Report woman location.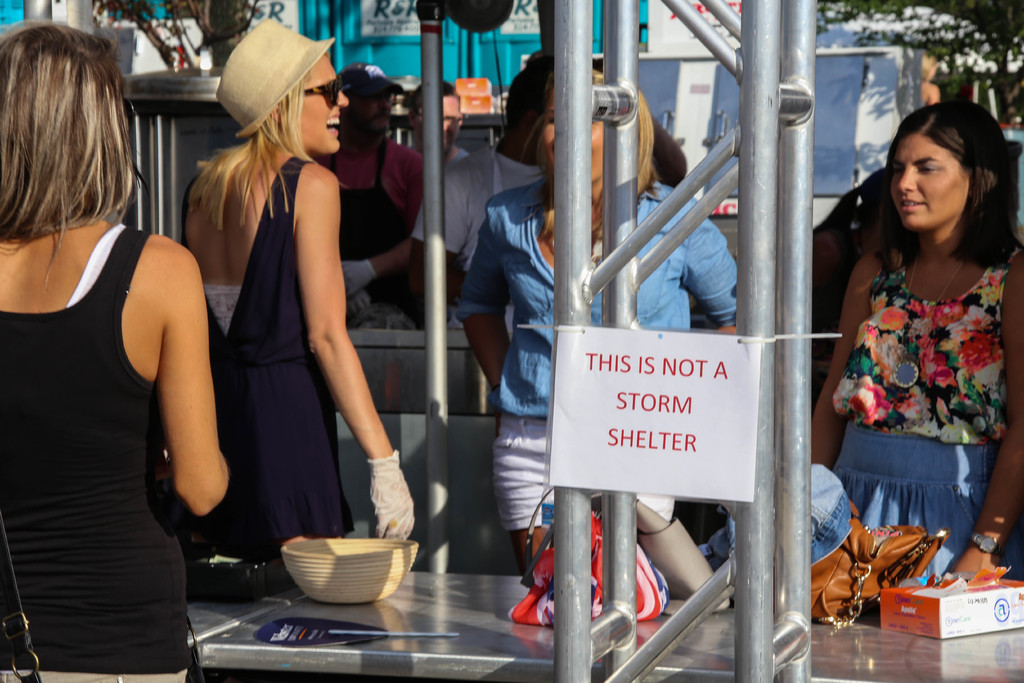
Report: [163,19,417,571].
